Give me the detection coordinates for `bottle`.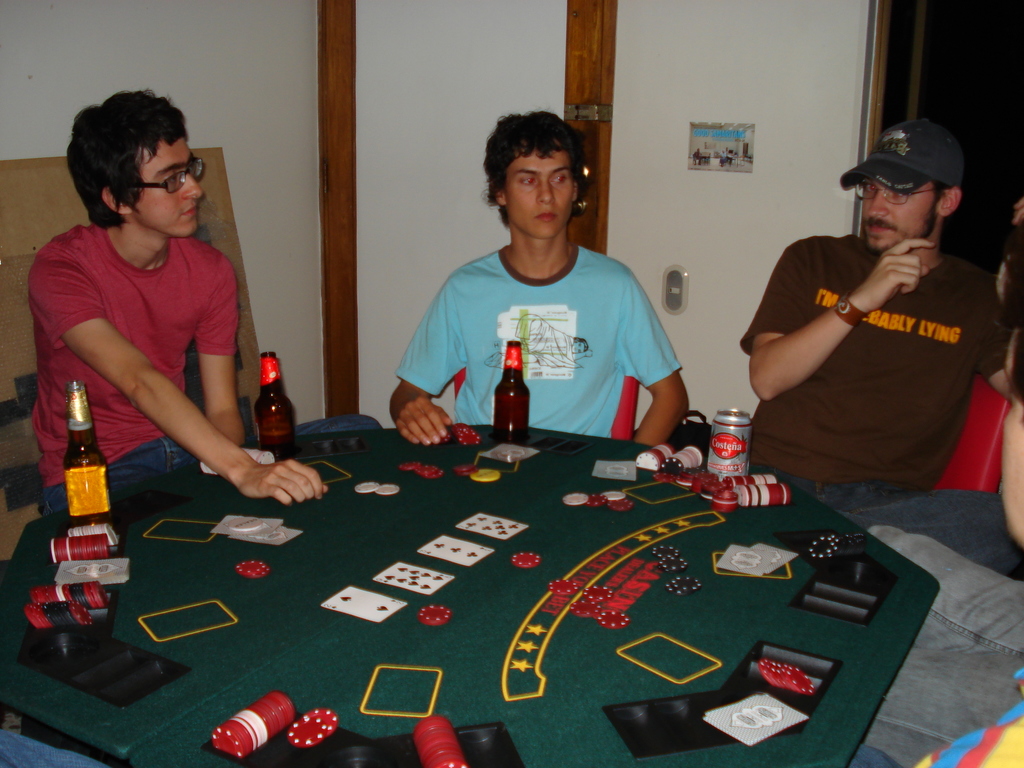
x1=494 y1=342 x2=530 y2=437.
